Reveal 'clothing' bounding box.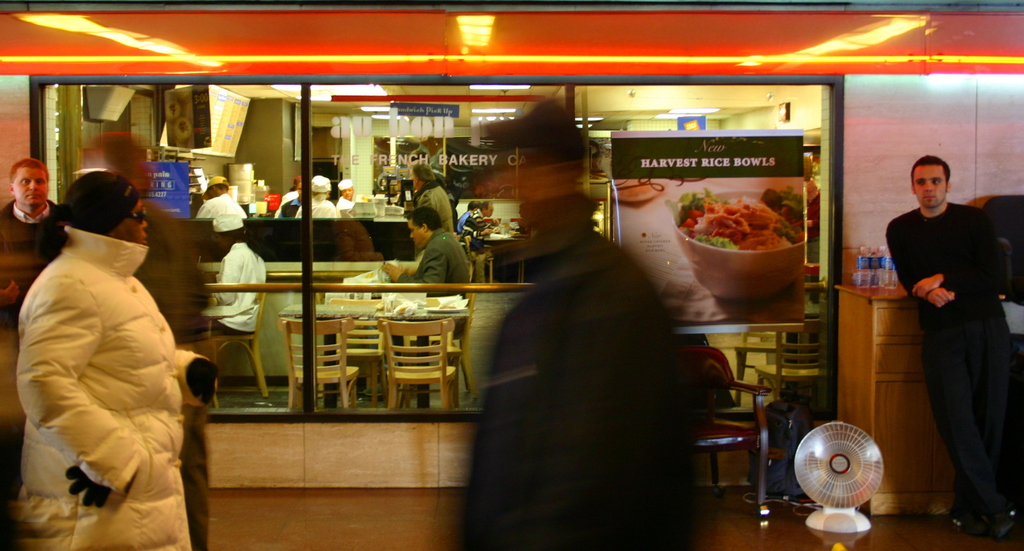
Revealed: bbox=[396, 228, 472, 318].
